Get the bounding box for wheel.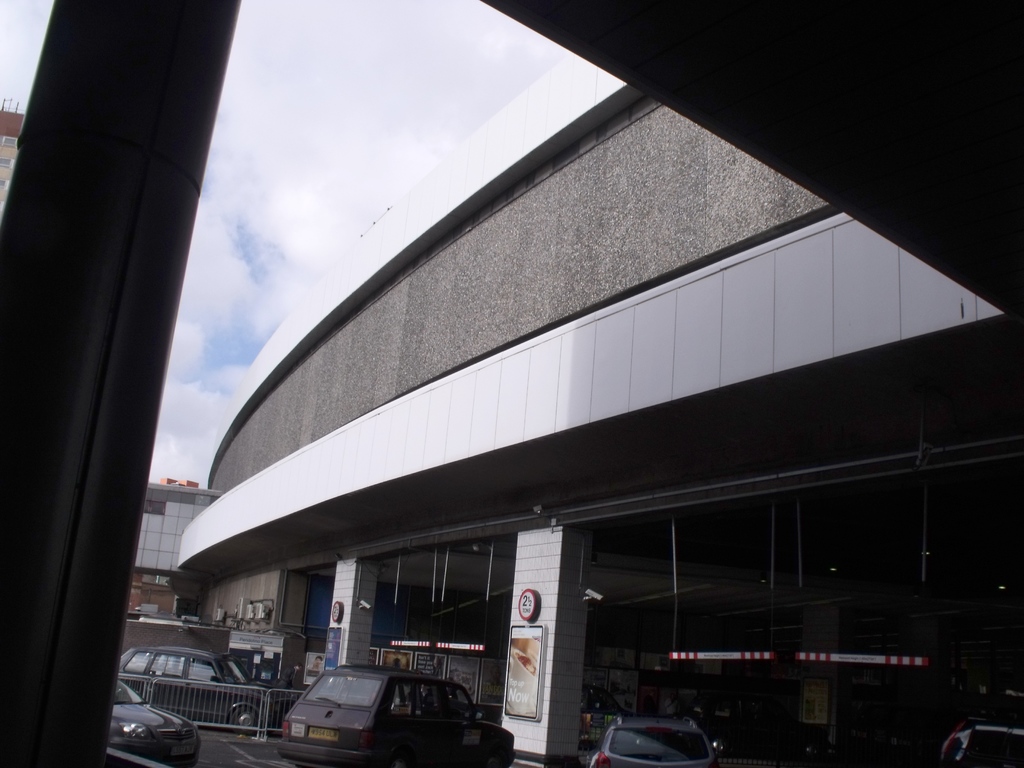
[485, 754, 504, 767].
